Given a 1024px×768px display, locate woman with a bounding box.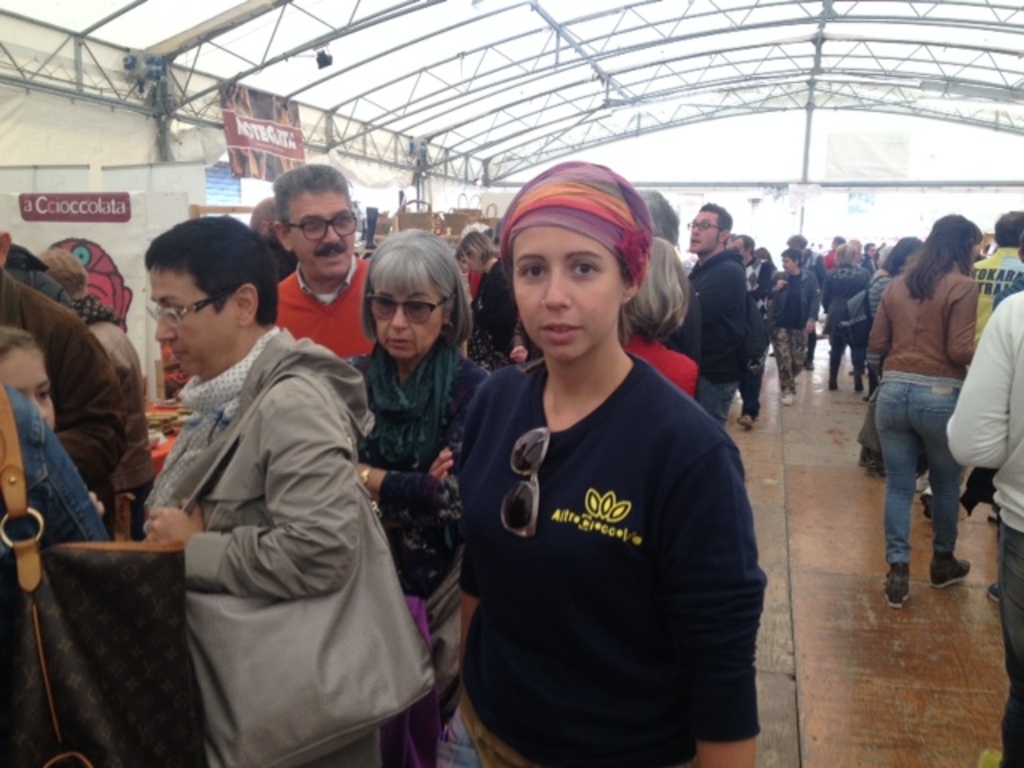
Located: (left=619, top=238, right=706, bottom=400).
